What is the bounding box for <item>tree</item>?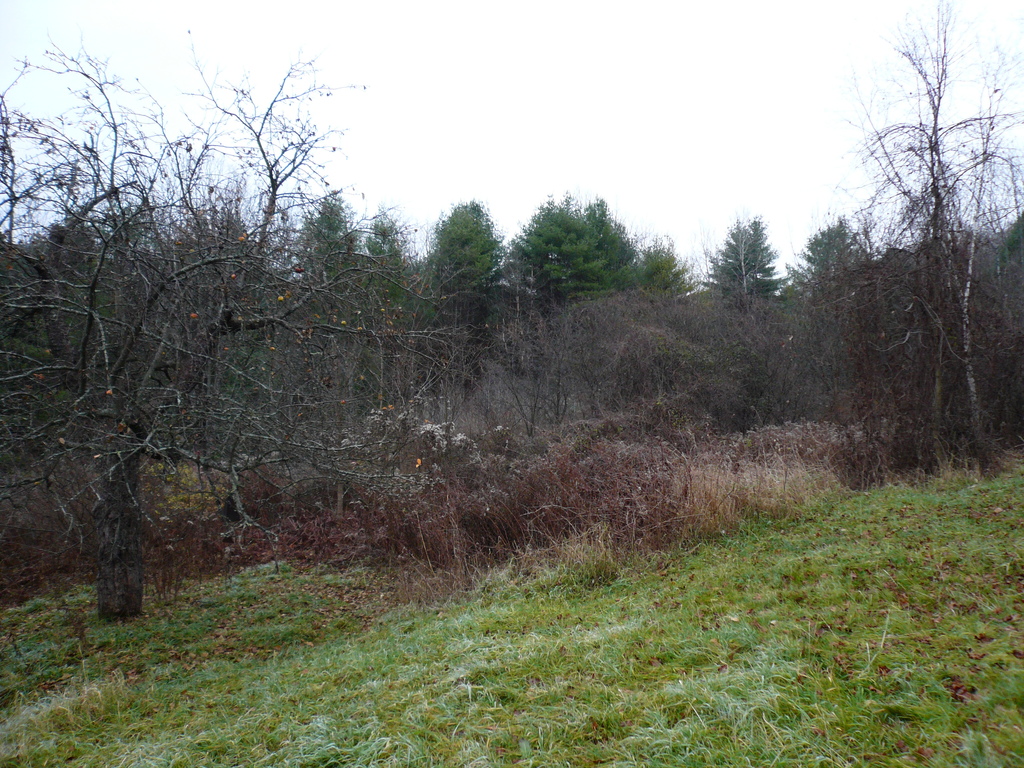
799,0,1023,484.
